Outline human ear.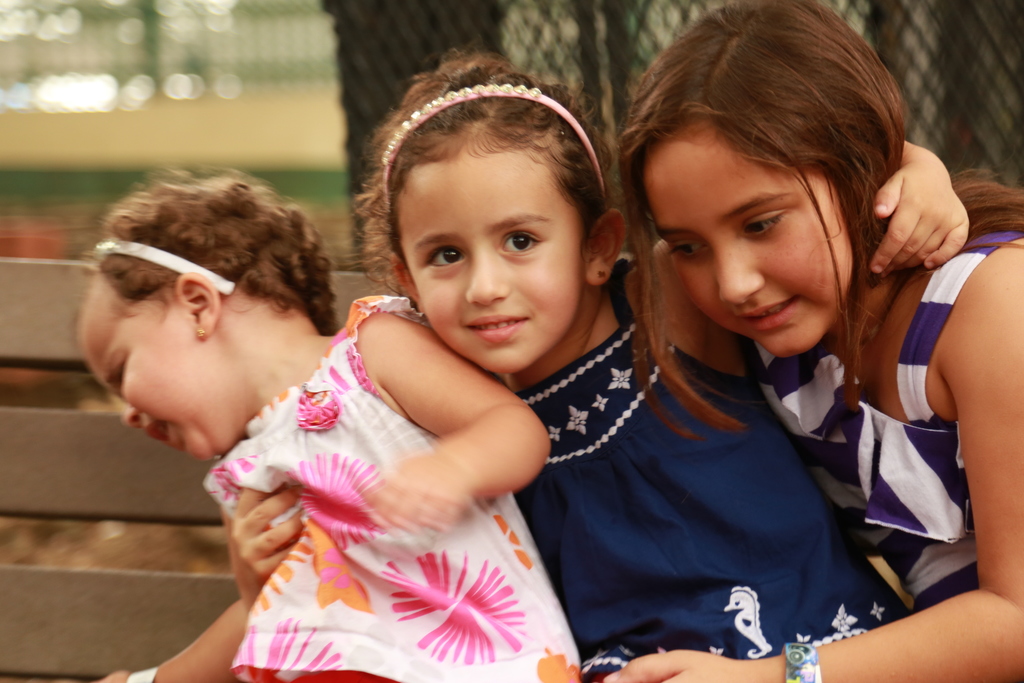
Outline: {"left": 392, "top": 252, "right": 420, "bottom": 312}.
